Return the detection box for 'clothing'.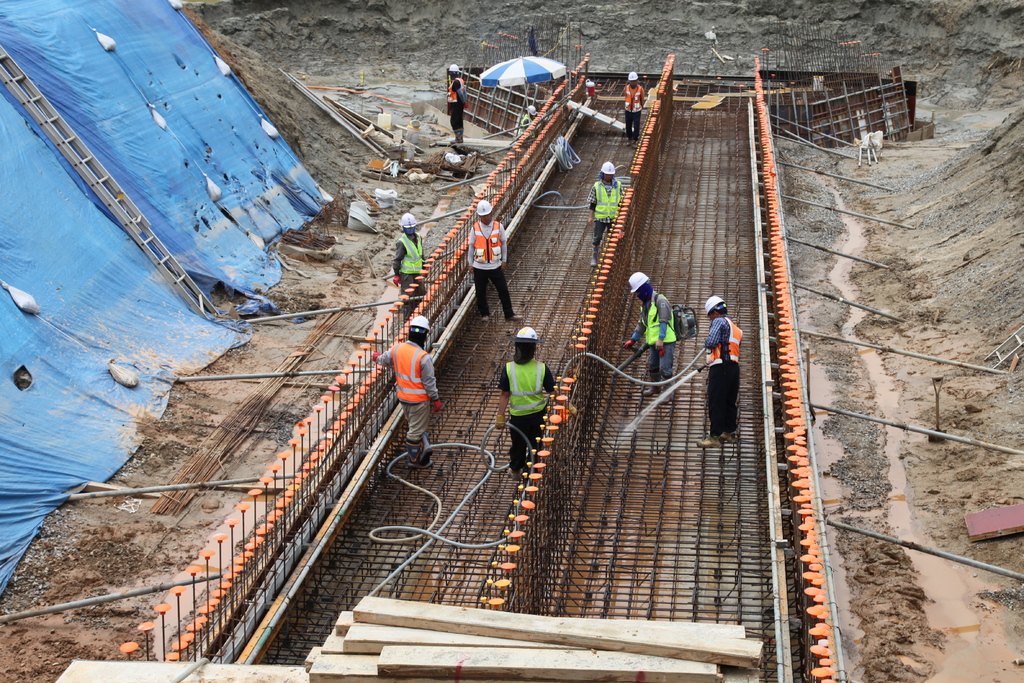
(x1=620, y1=83, x2=648, y2=138).
